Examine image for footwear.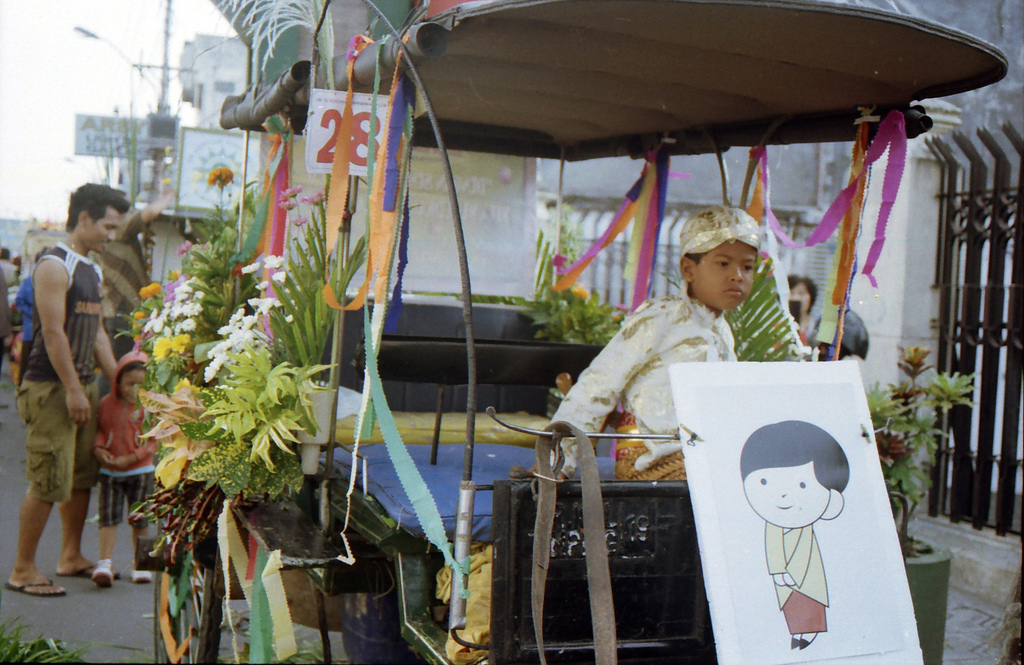
Examination result: select_region(4, 570, 66, 602).
